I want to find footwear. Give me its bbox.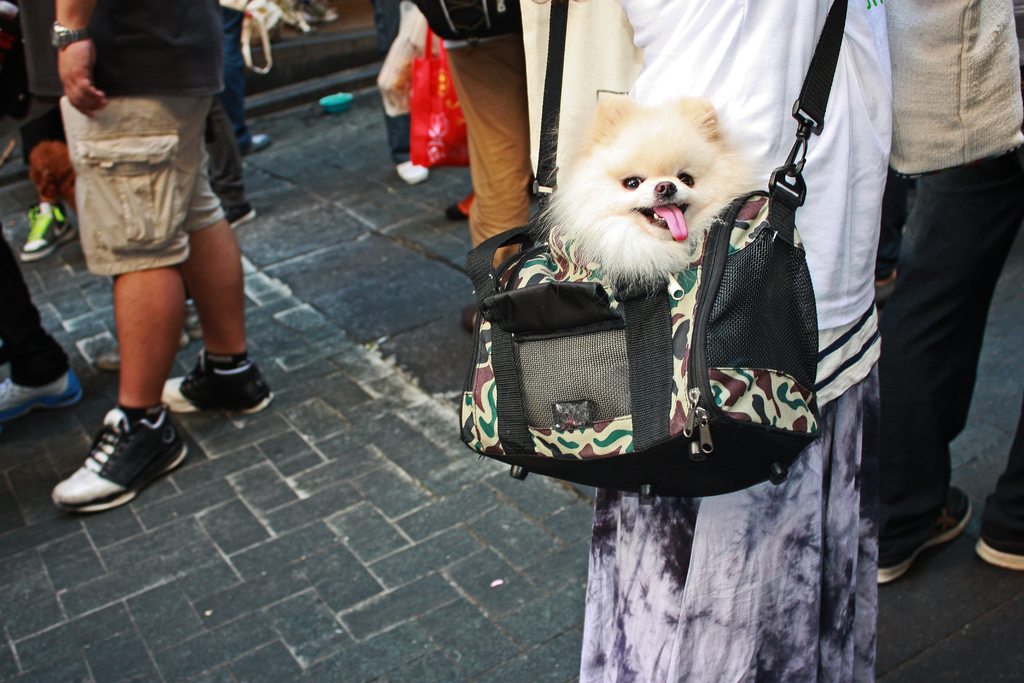
<bbox>19, 198, 73, 267</bbox>.
